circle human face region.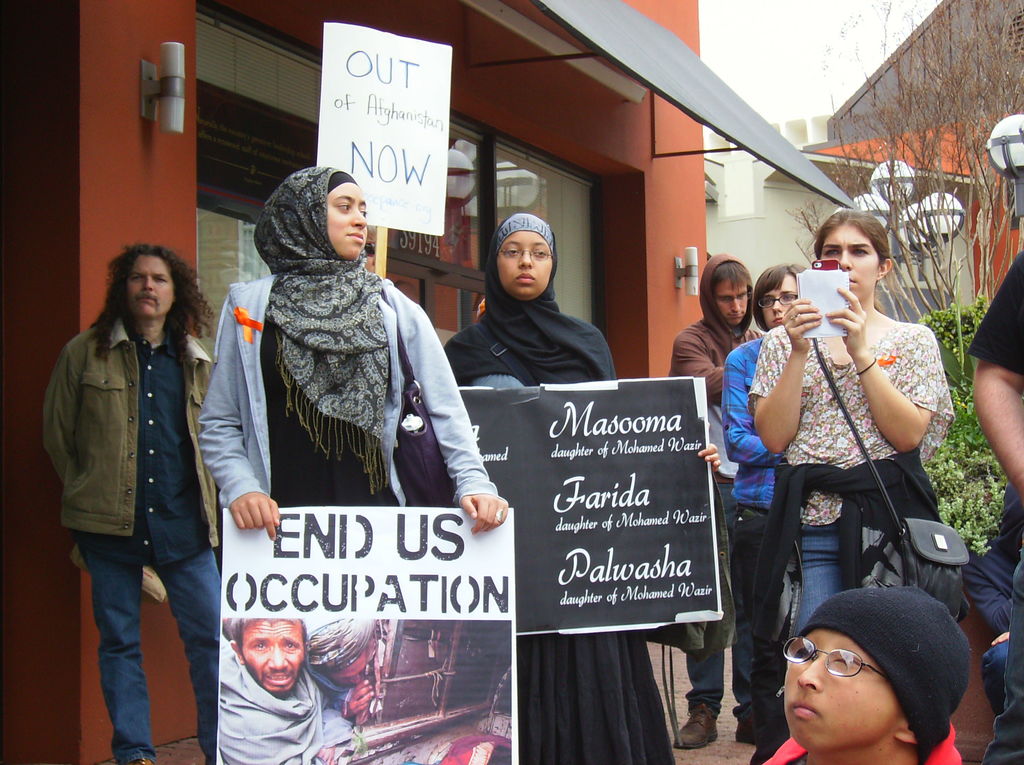
Region: Rect(761, 276, 797, 327).
